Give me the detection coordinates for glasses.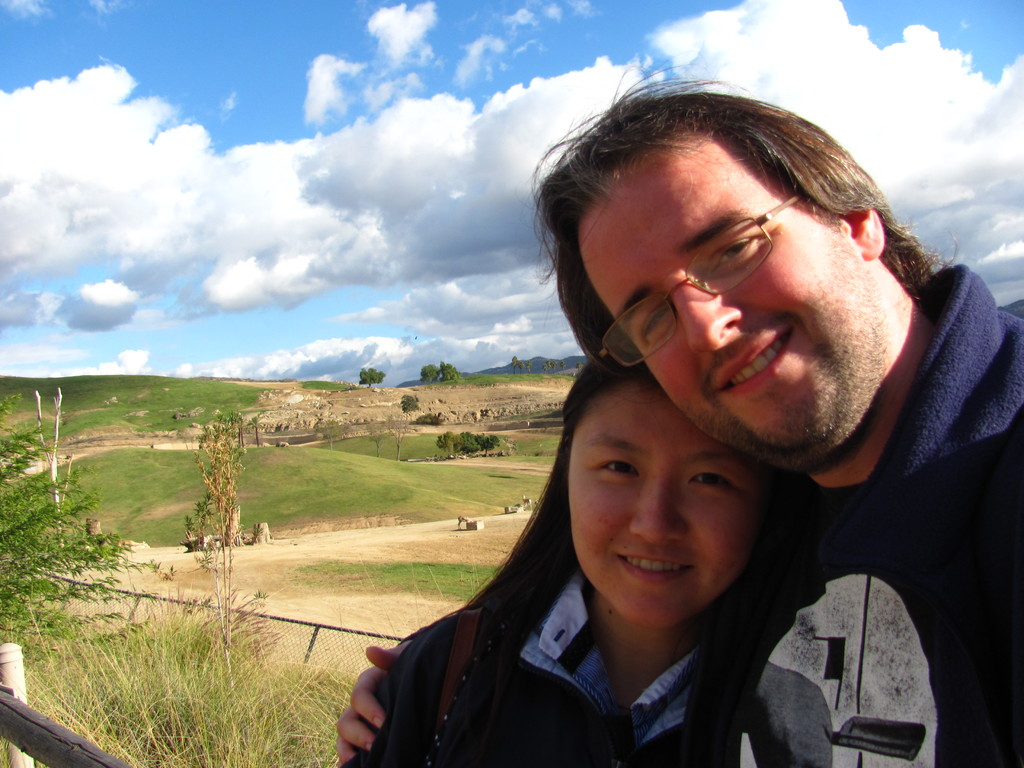
crop(600, 191, 801, 366).
